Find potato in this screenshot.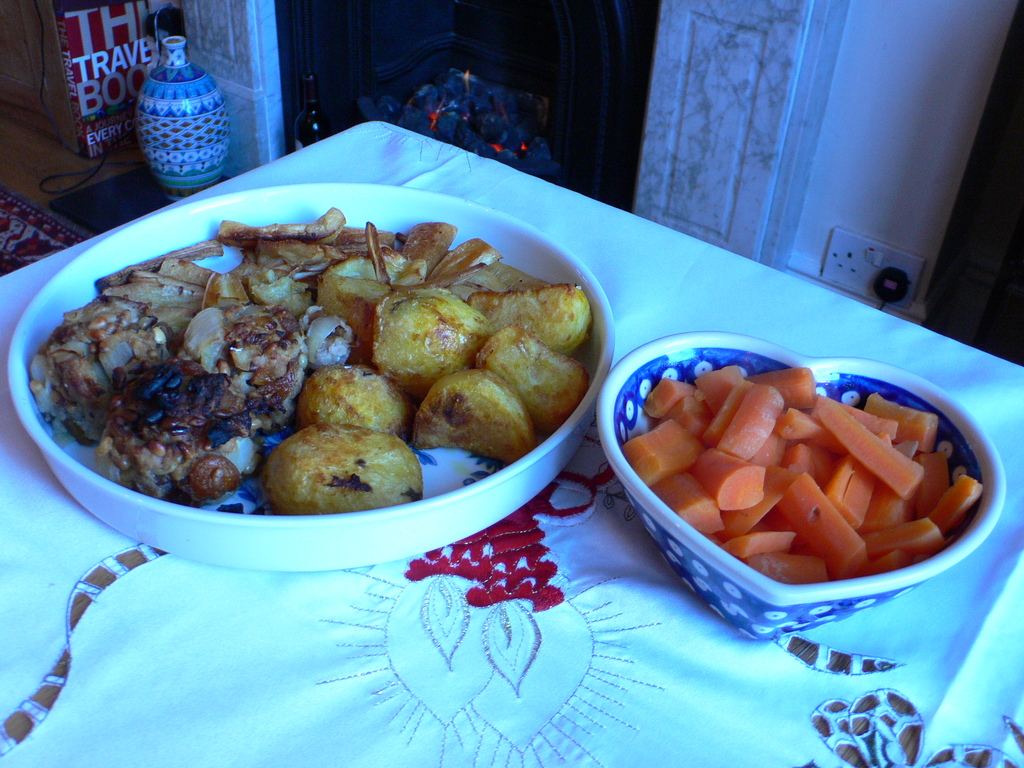
The bounding box for potato is 260 421 424 516.
